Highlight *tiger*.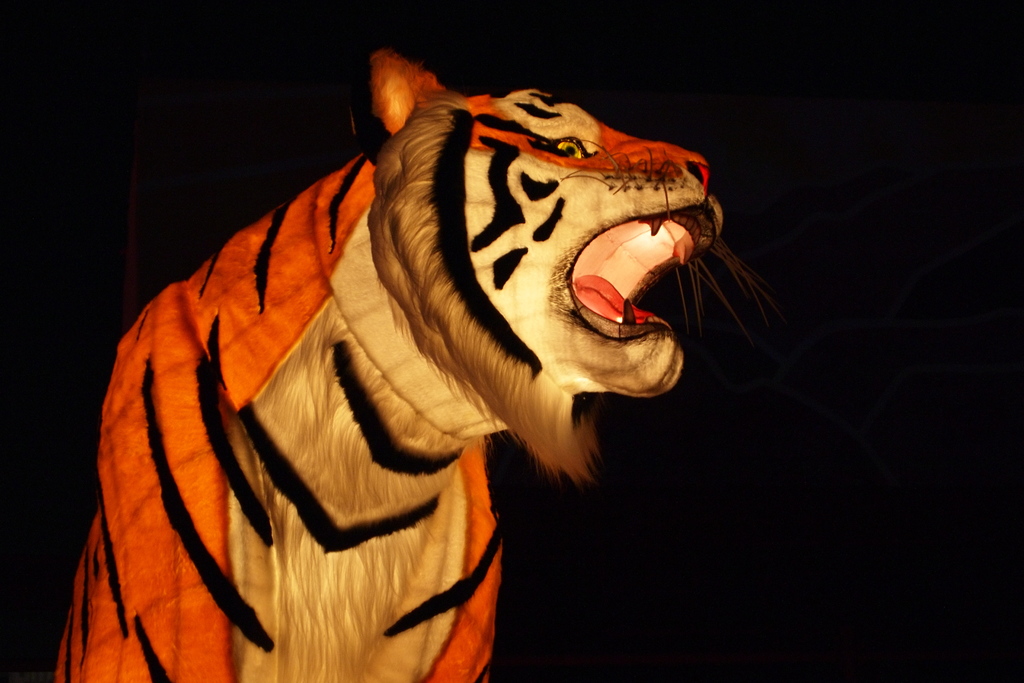
Highlighted region: BBox(47, 47, 778, 682).
